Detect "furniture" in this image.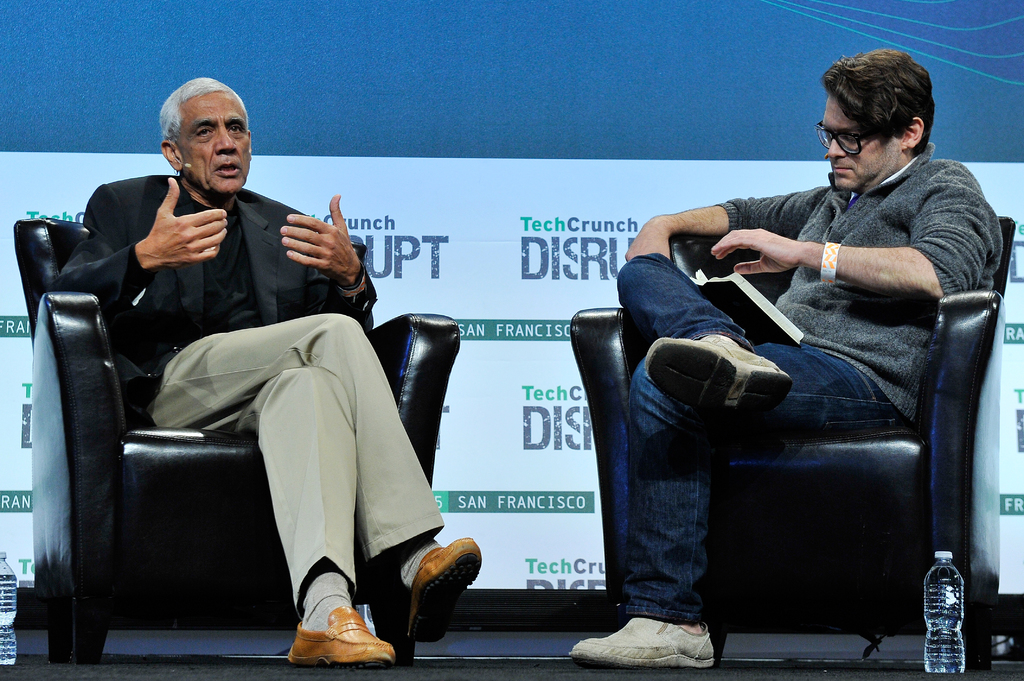
Detection: region(13, 214, 460, 659).
